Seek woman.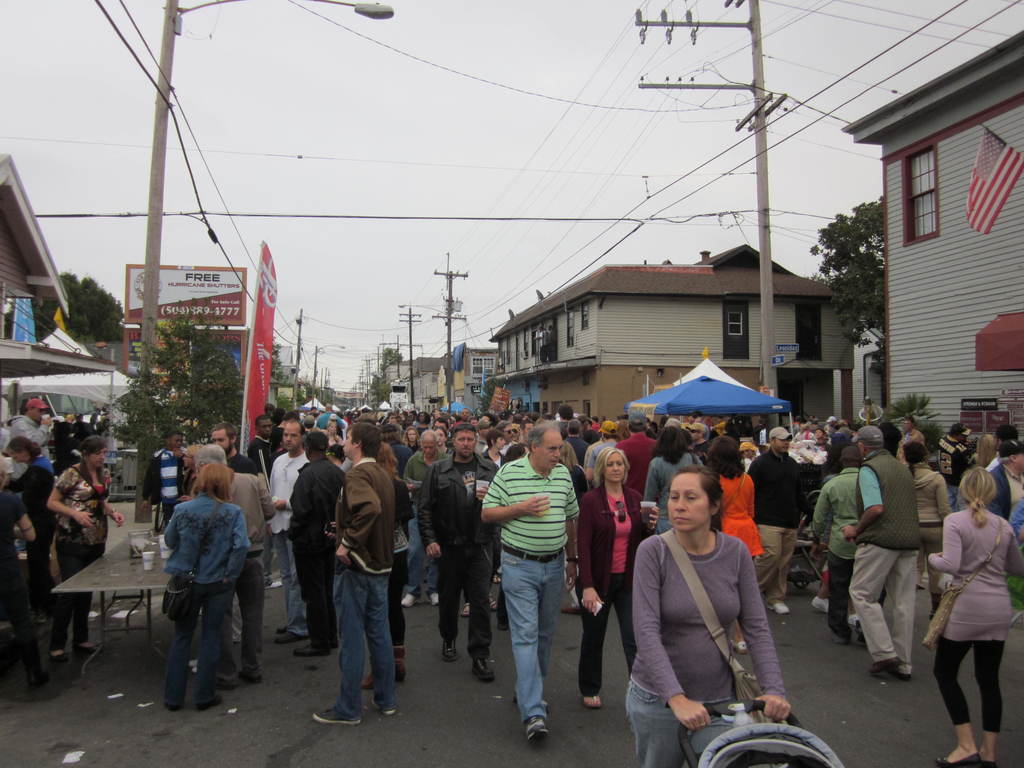
47:433:126:666.
